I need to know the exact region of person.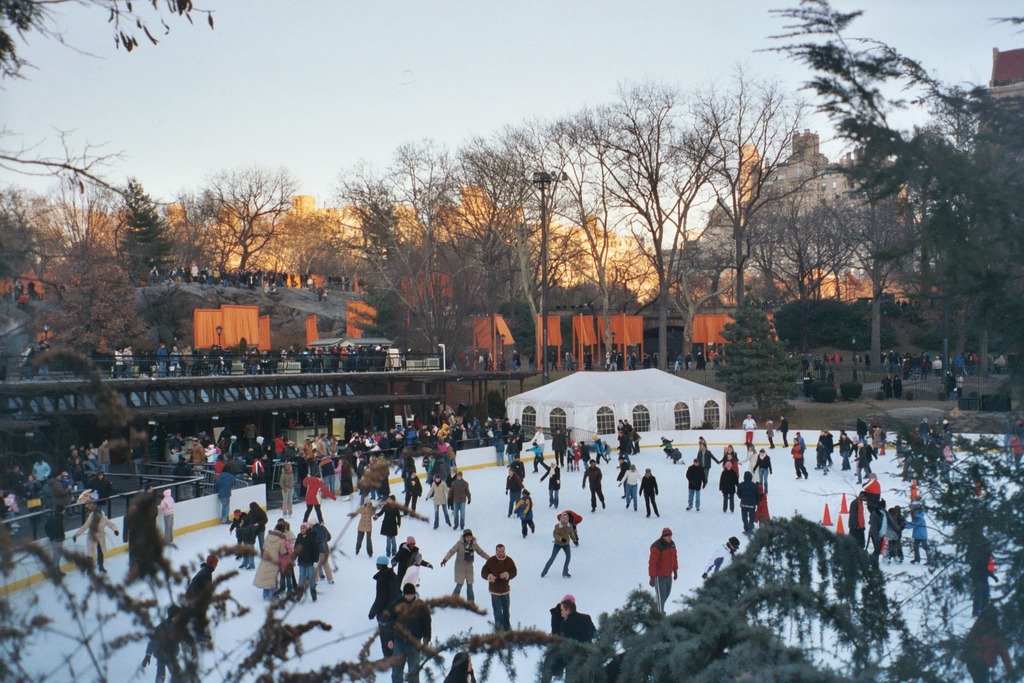
Region: rect(510, 455, 527, 485).
